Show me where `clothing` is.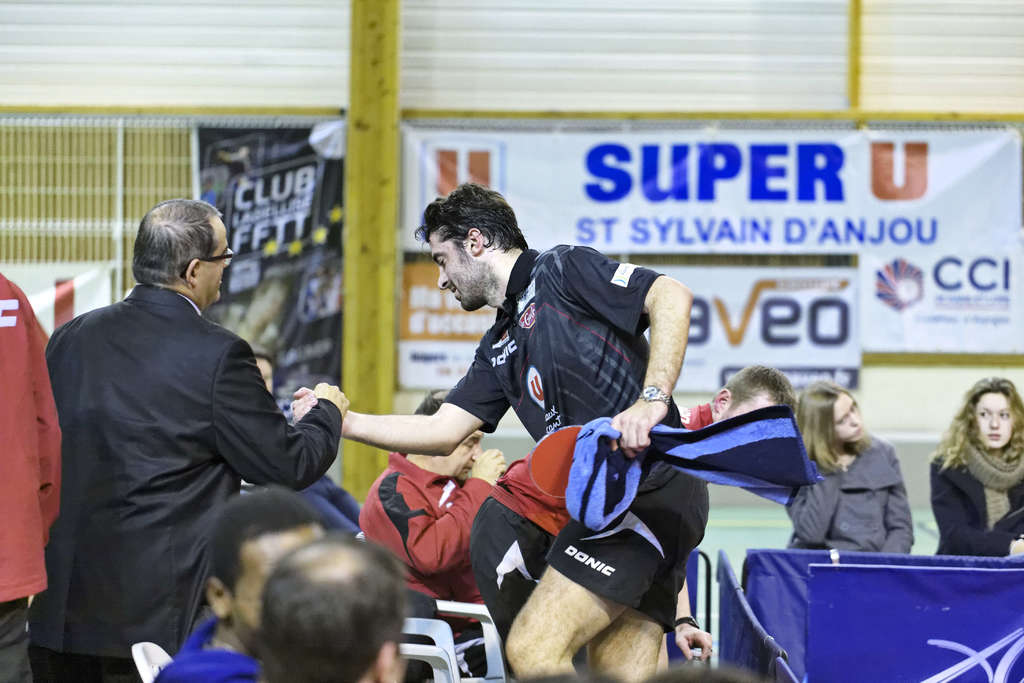
`clothing` is at region(148, 609, 272, 682).
